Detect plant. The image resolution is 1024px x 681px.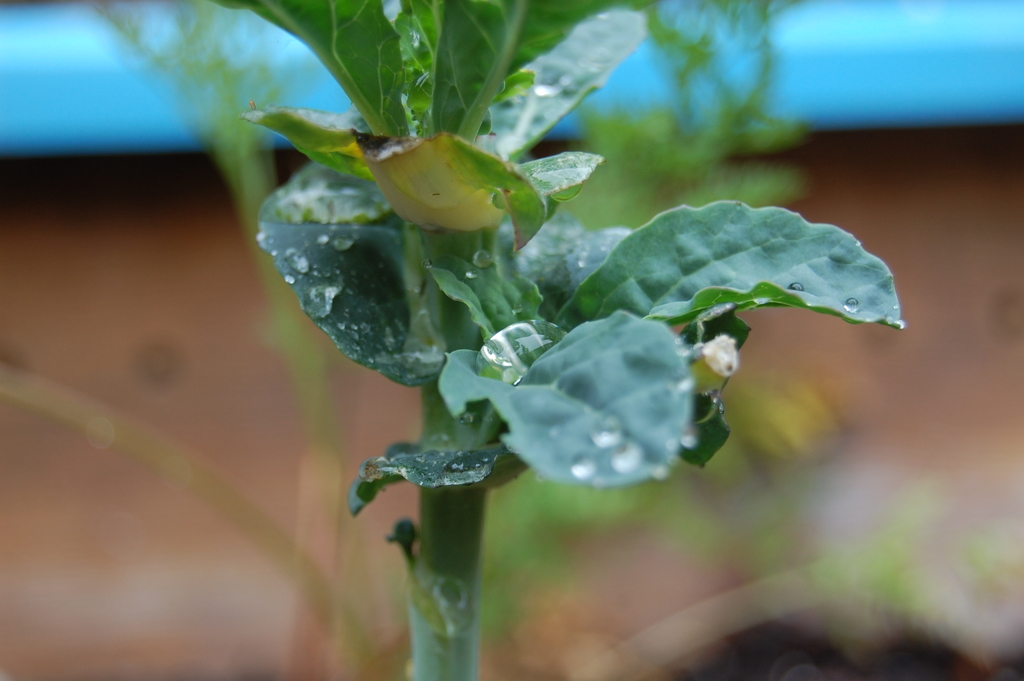
rect(79, 0, 903, 680).
